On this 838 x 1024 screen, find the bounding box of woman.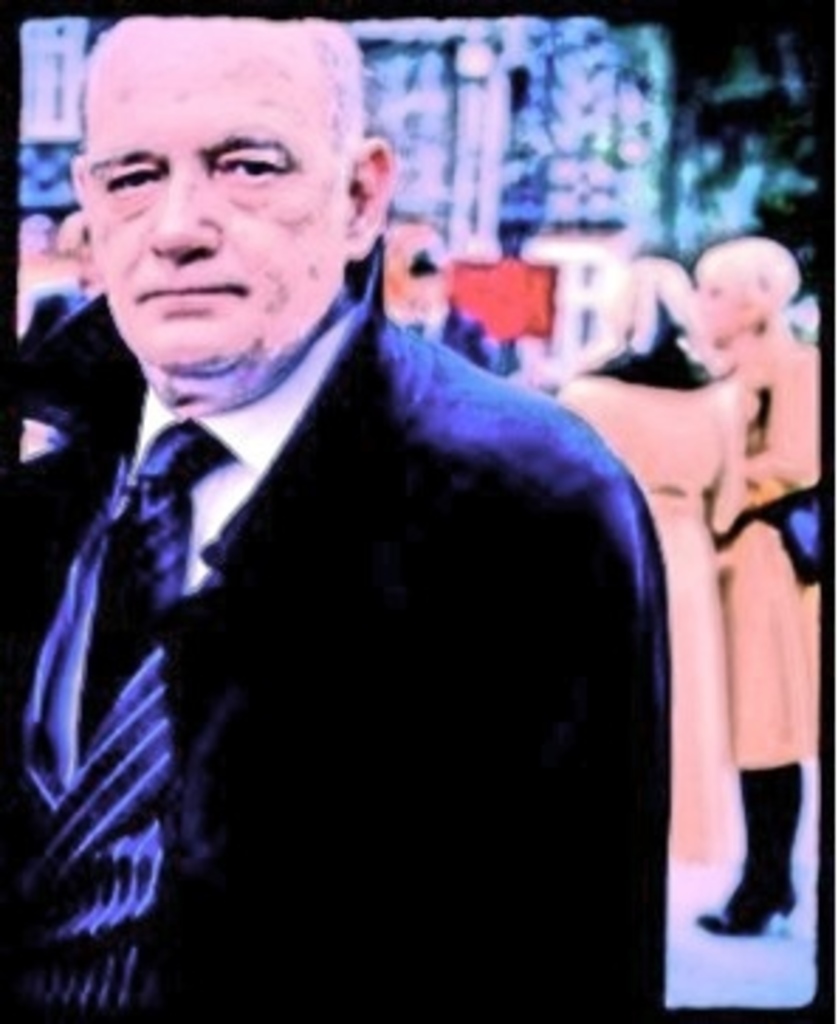
Bounding box: box(559, 245, 742, 925).
